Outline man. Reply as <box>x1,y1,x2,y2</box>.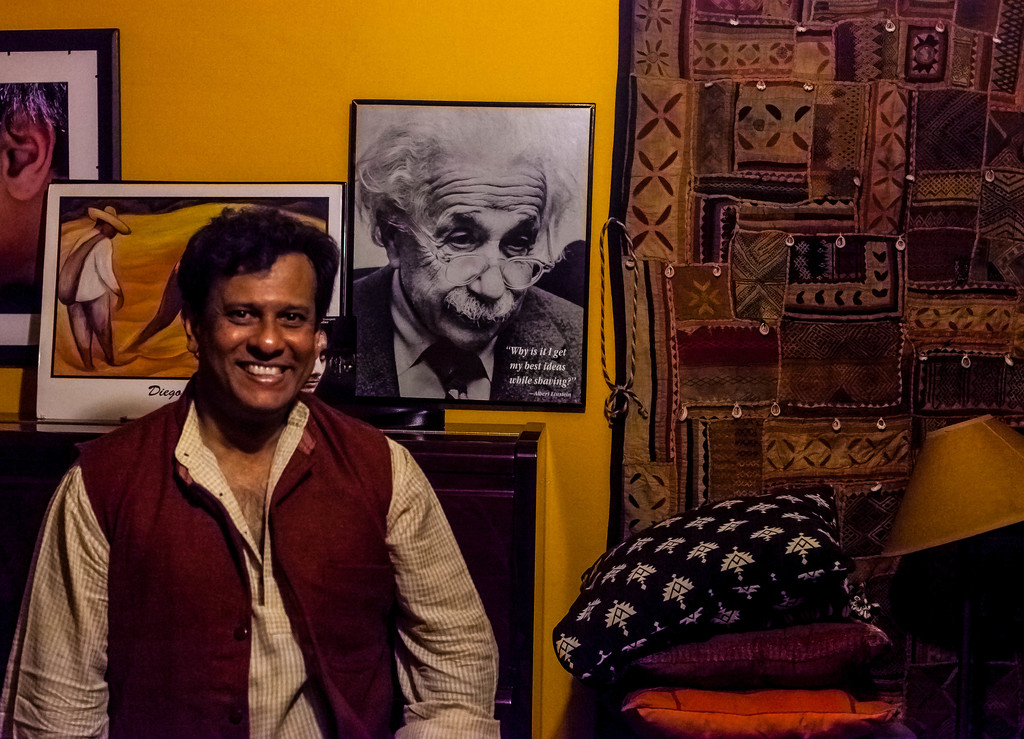
<box>37,174,490,721</box>.
